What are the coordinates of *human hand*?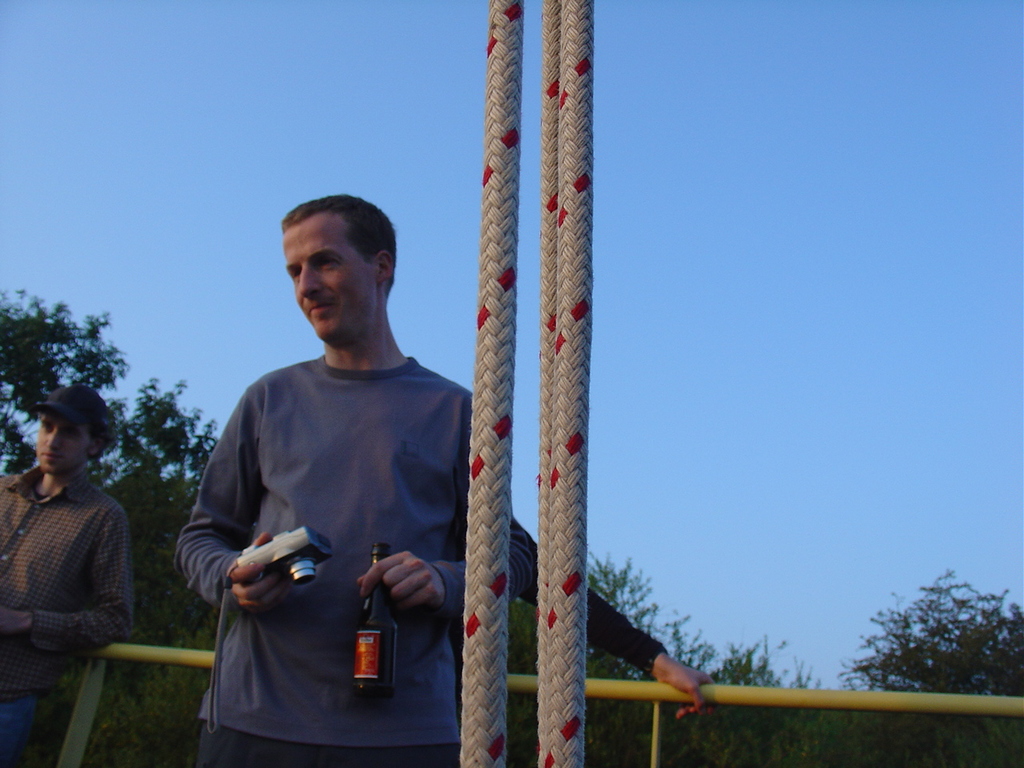
BBox(356, 550, 446, 610).
